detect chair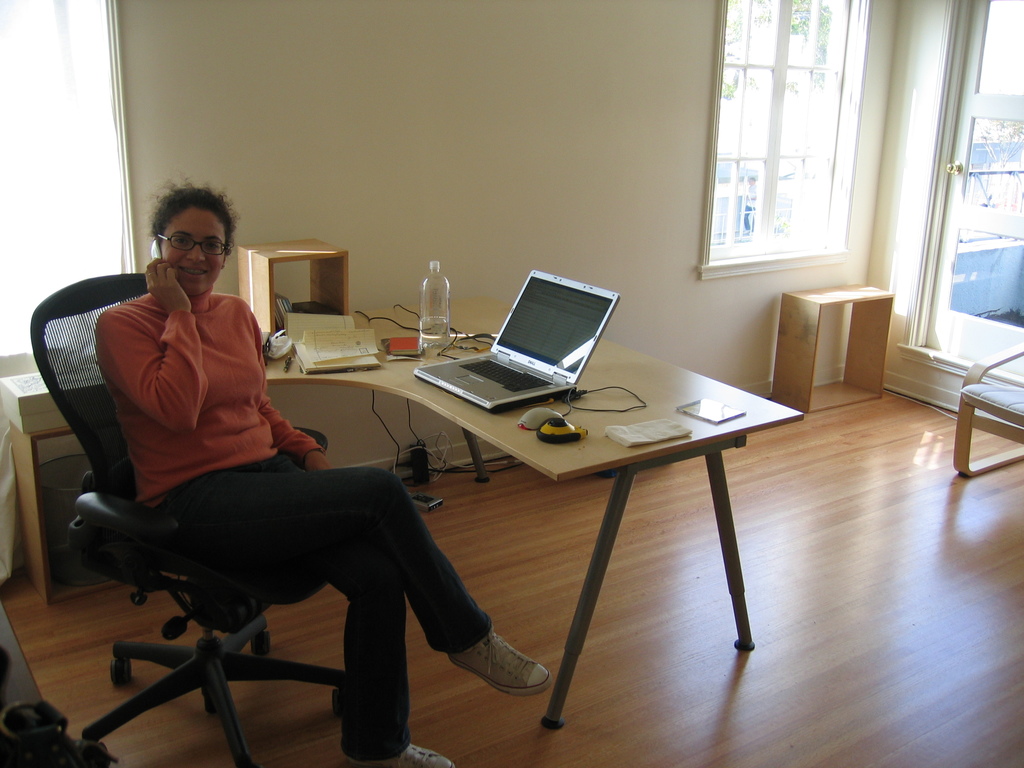
BBox(952, 342, 1023, 479)
